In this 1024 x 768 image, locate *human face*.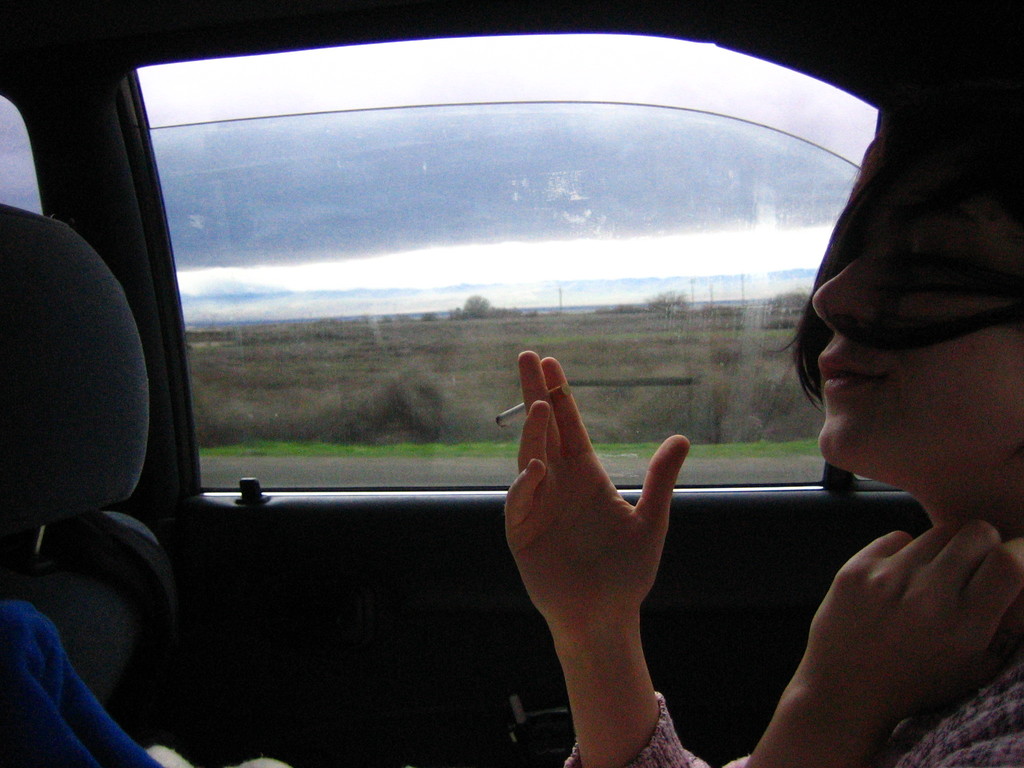
Bounding box: 815/153/1023/457.
